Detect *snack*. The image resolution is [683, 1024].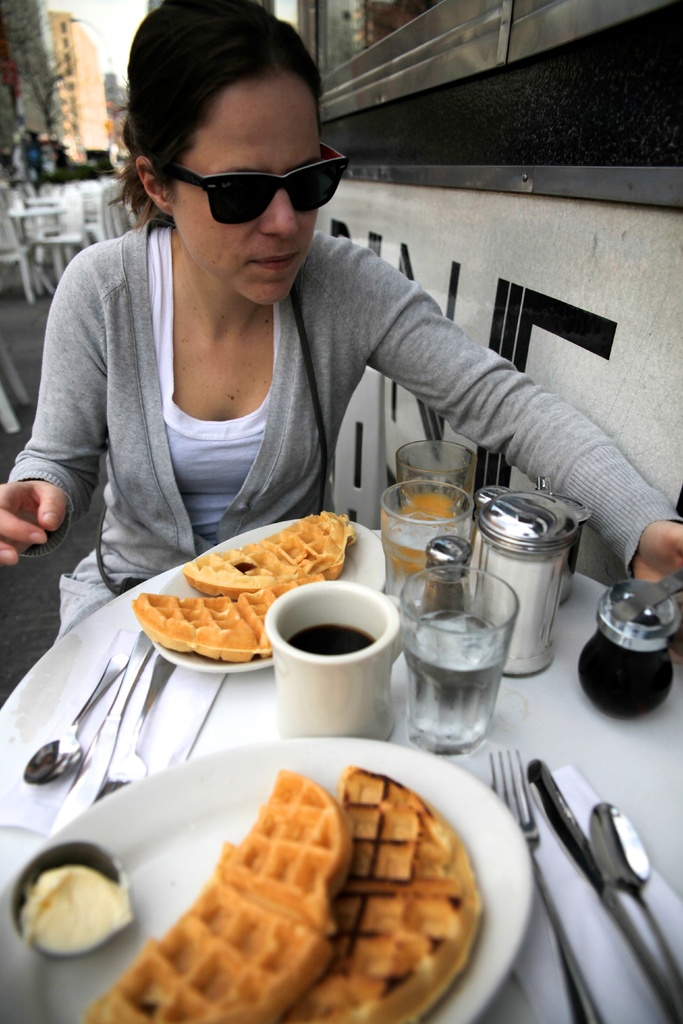
locate(185, 505, 347, 593).
